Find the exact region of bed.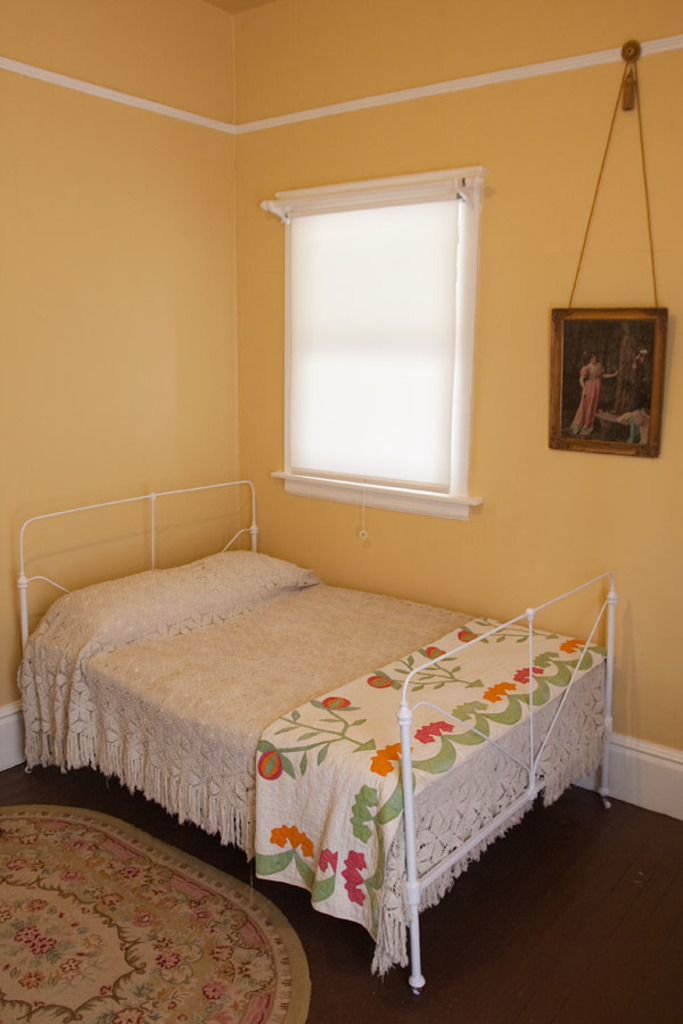
Exact region: (15, 486, 622, 993).
